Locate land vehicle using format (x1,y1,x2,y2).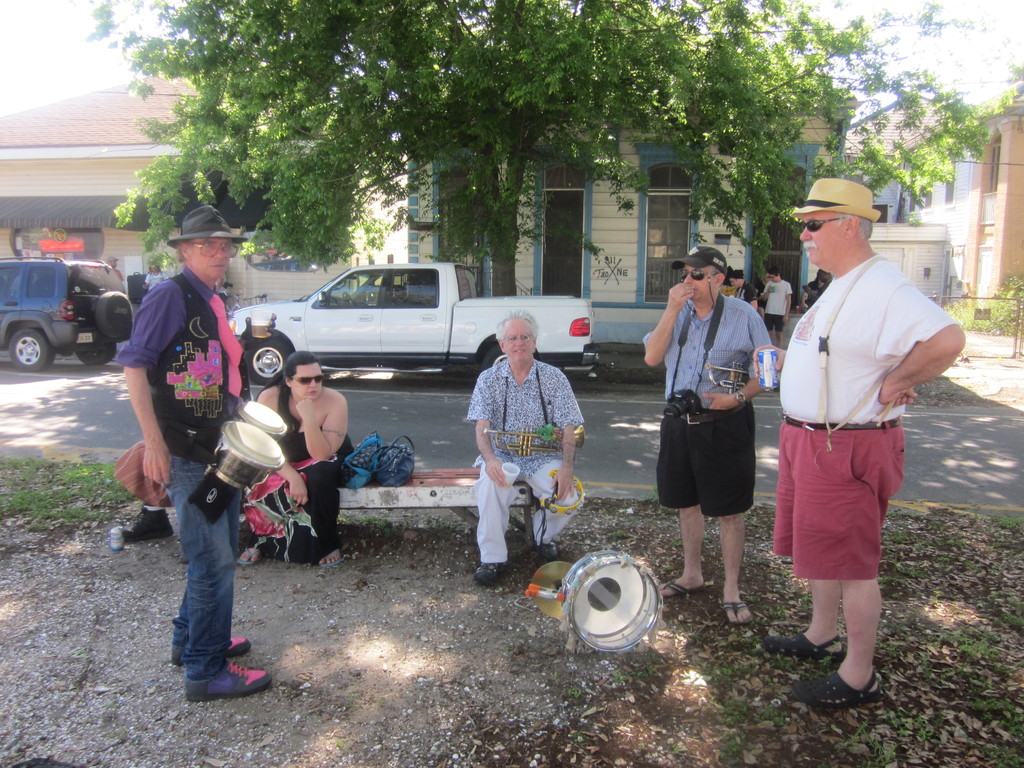
(4,239,118,367).
